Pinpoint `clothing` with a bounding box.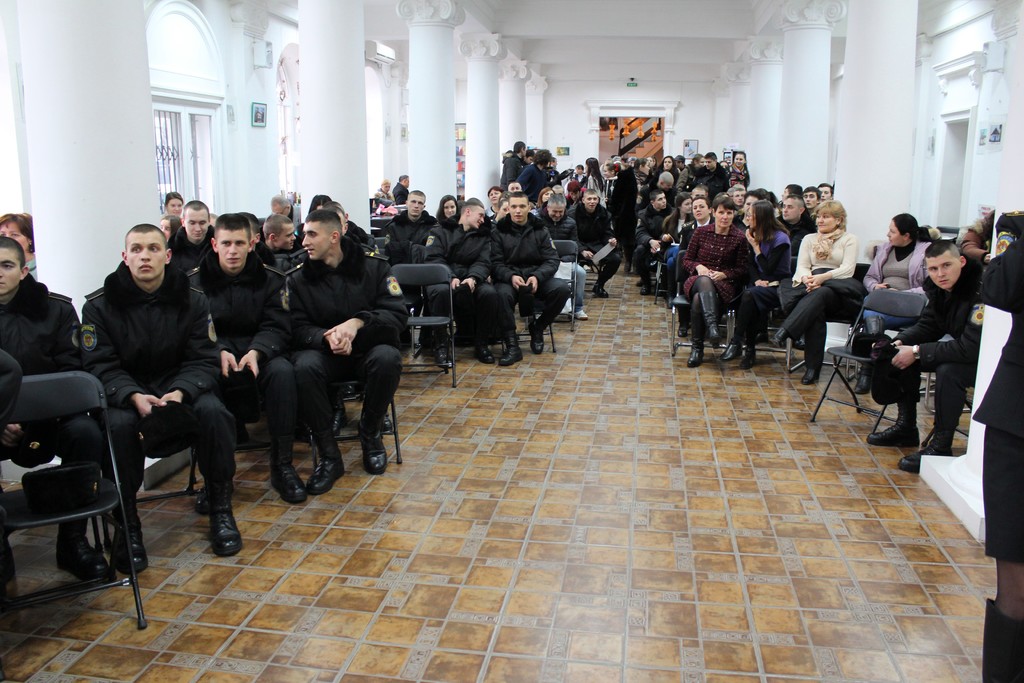
(619,169,648,229).
